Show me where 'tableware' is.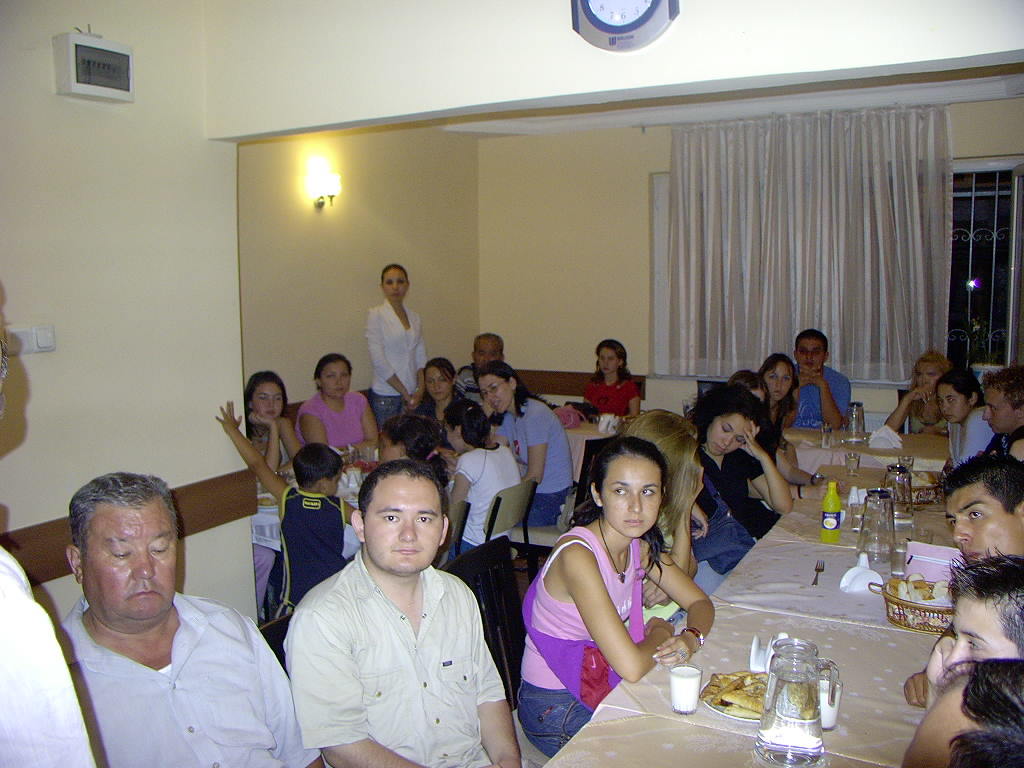
'tableware' is at rect(667, 661, 703, 717).
